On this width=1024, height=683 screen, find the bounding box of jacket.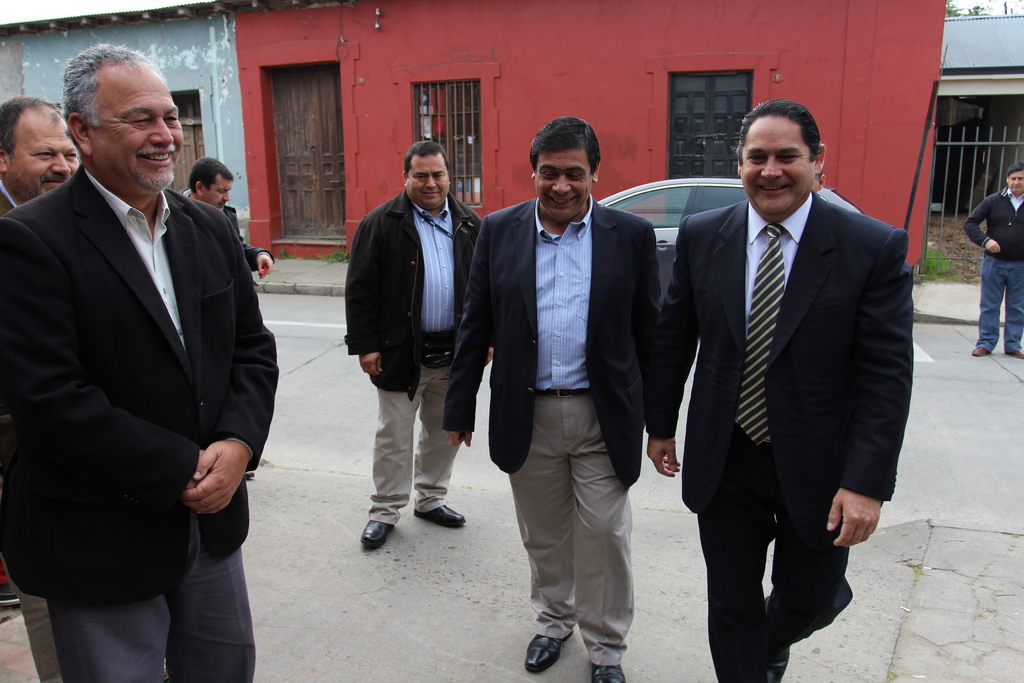
Bounding box: region(960, 186, 1023, 262).
